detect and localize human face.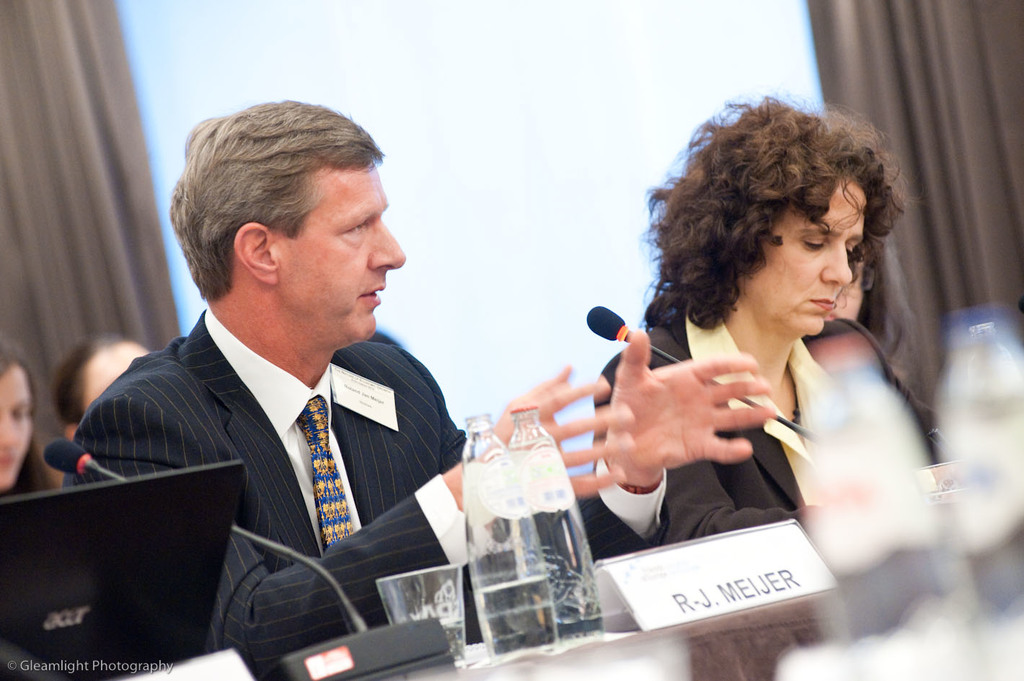
Localized at (x1=763, y1=182, x2=865, y2=335).
